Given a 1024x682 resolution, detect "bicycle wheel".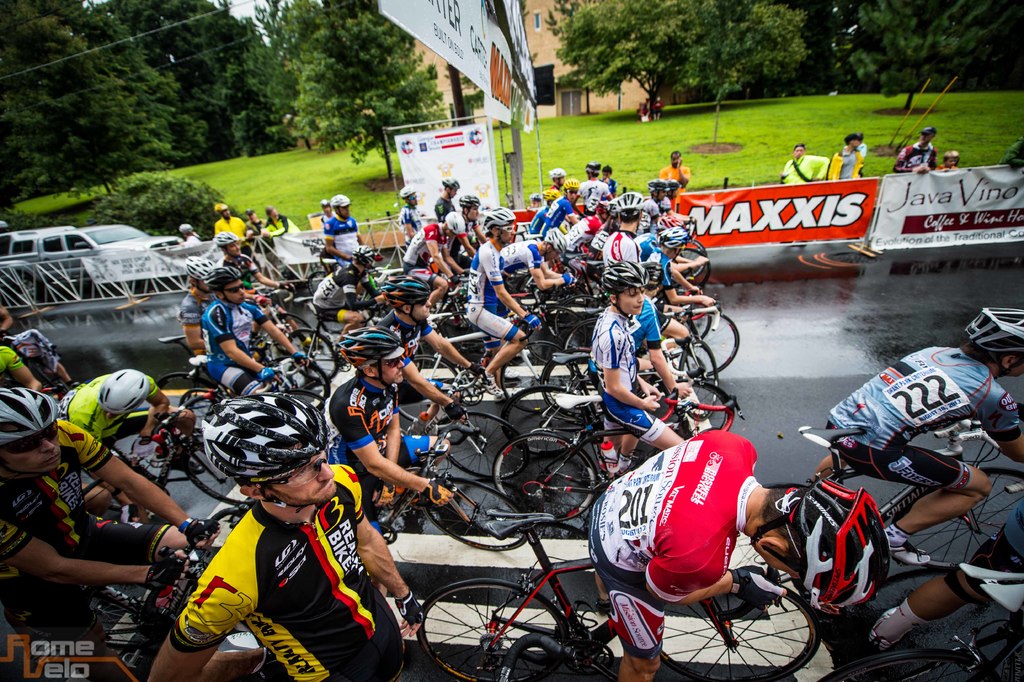
region(444, 410, 520, 479).
